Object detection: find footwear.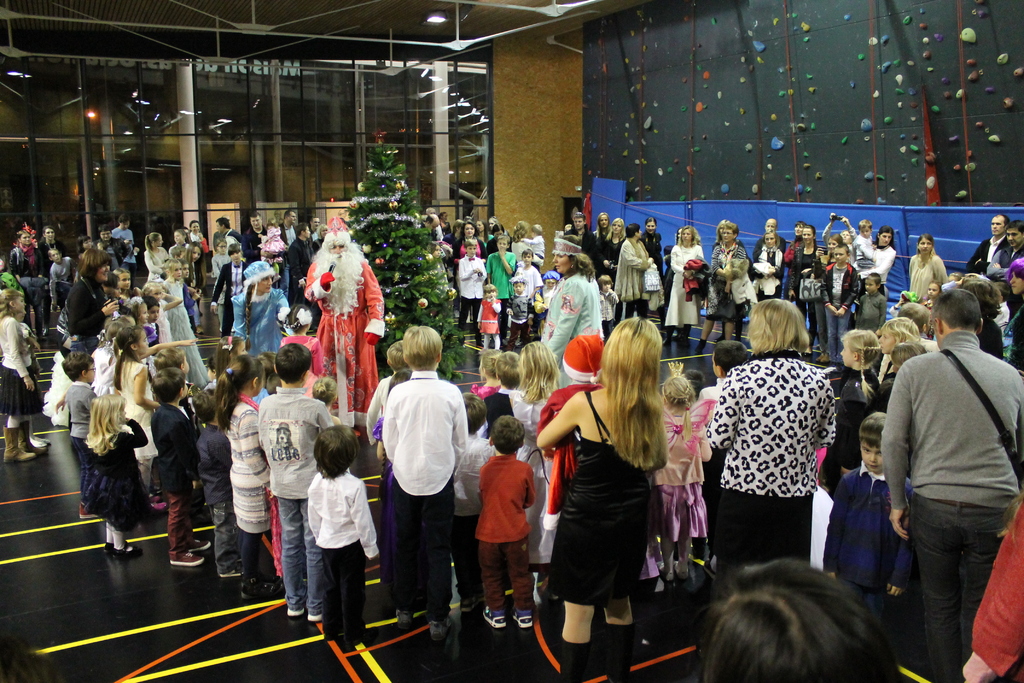
pyautogui.locateOnScreen(431, 613, 457, 638).
